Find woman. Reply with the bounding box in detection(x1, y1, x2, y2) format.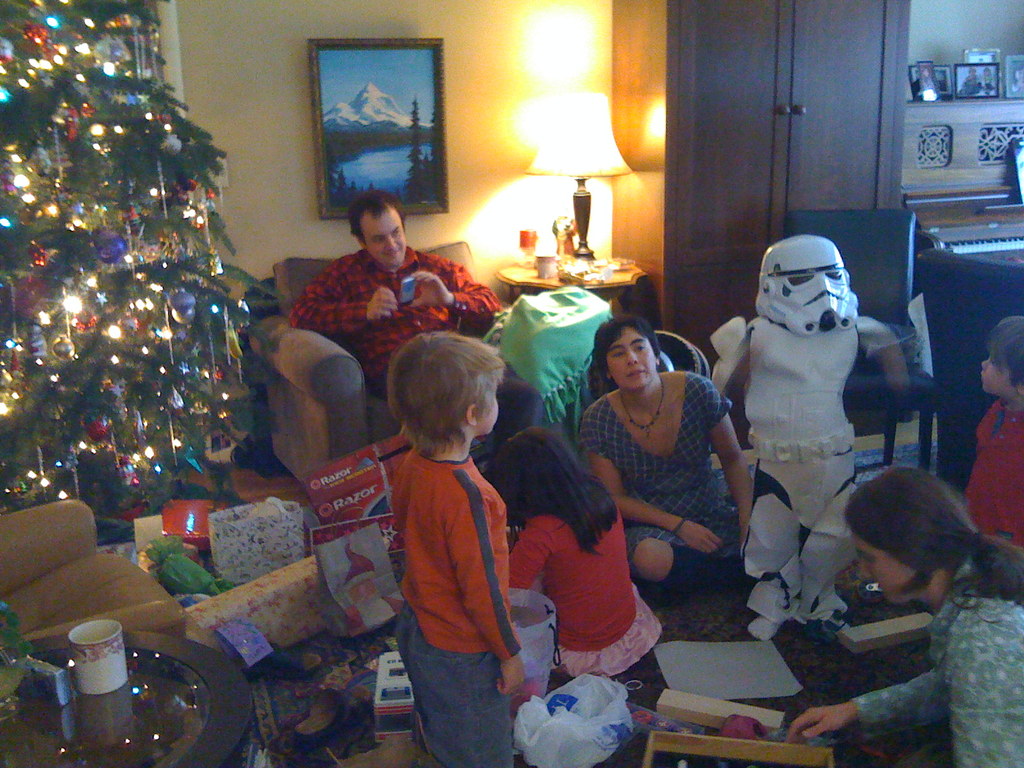
detection(780, 461, 1023, 767).
